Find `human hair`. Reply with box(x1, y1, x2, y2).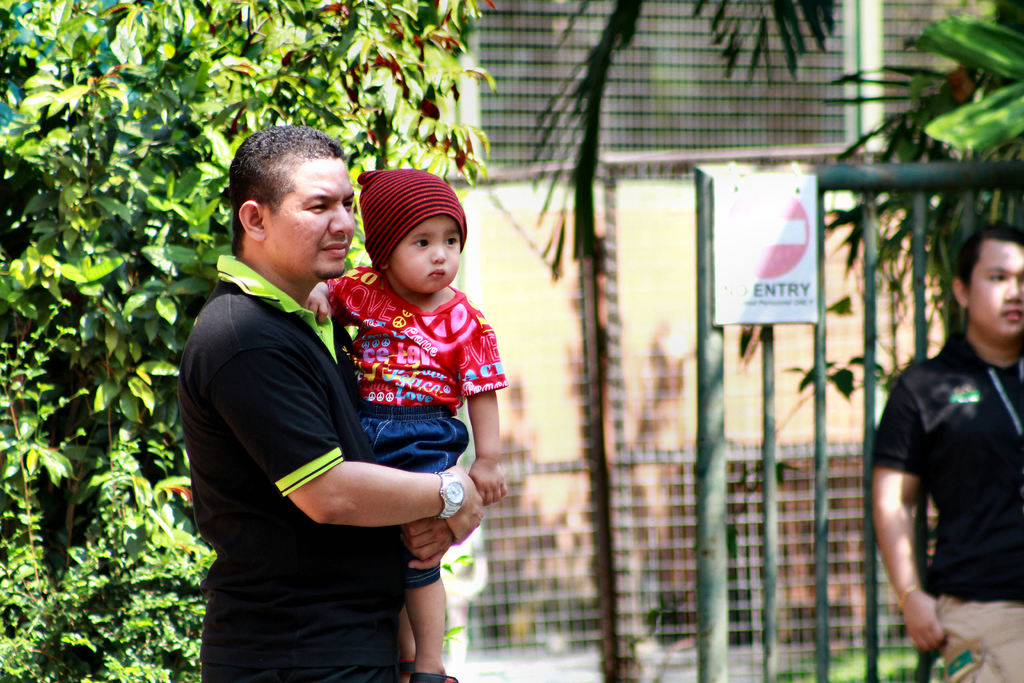
box(223, 126, 355, 265).
